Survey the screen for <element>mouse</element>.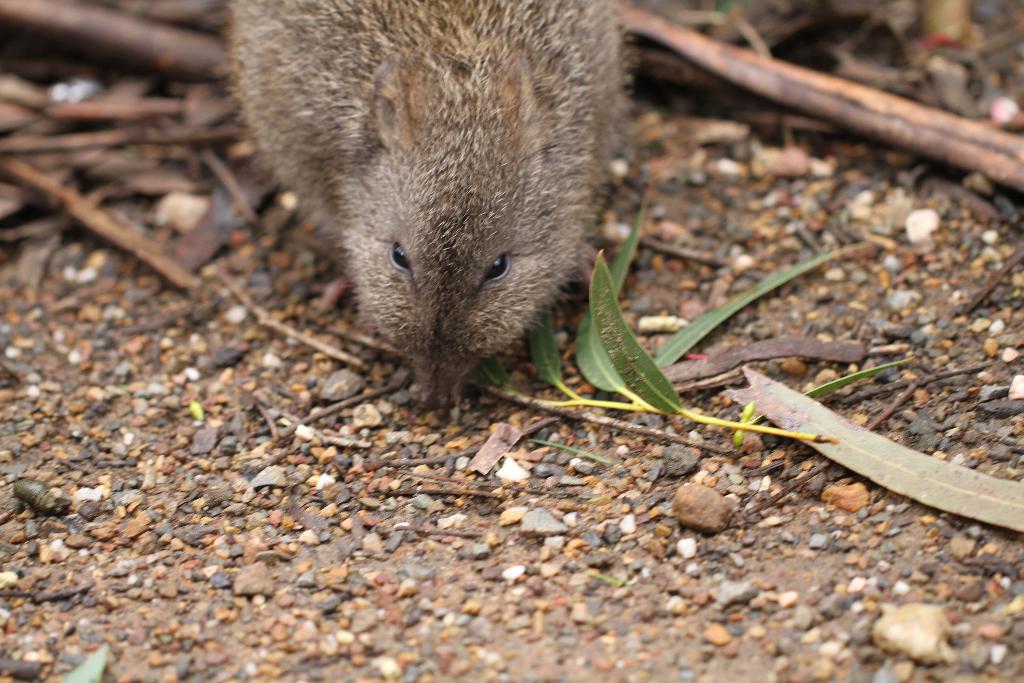
Survey found: locate(239, 22, 660, 383).
